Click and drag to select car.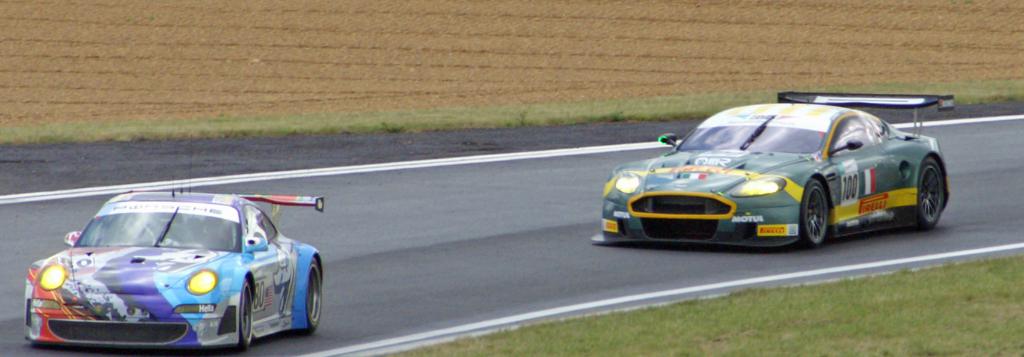
Selection: BBox(21, 136, 331, 356).
